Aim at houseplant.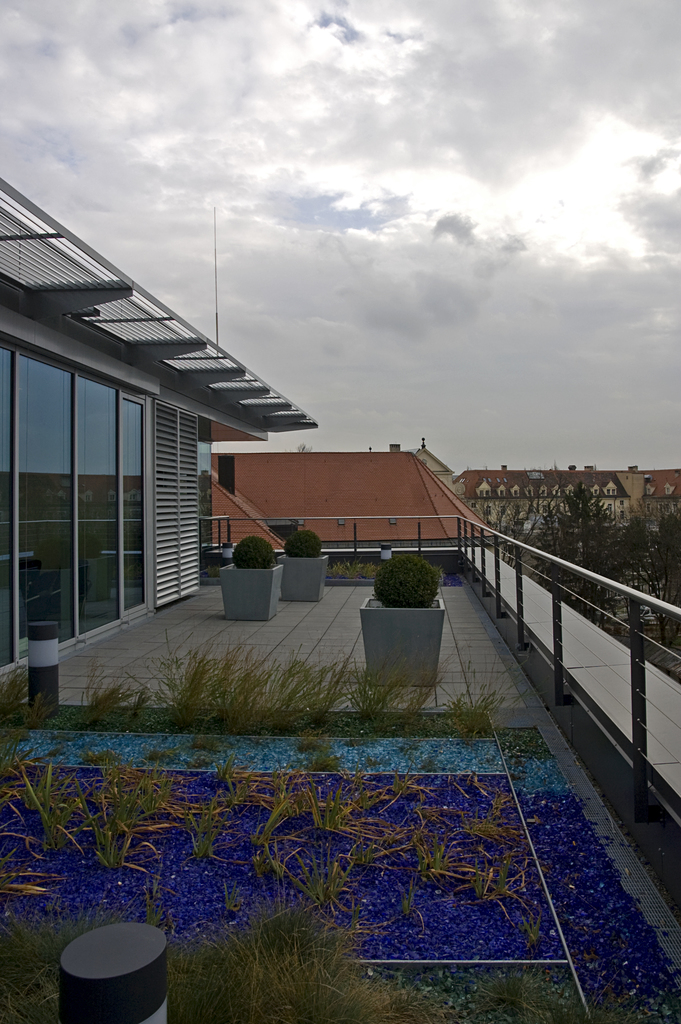
Aimed at pyautogui.locateOnScreen(361, 548, 447, 692).
